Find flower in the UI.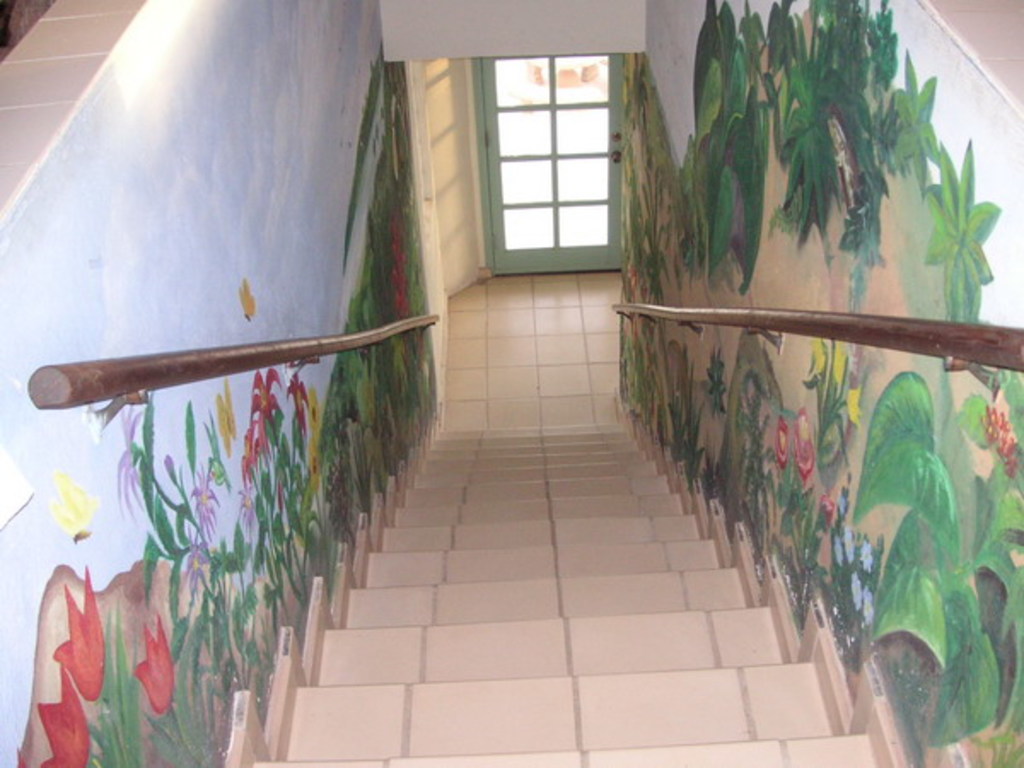
UI element at crop(807, 336, 824, 374).
